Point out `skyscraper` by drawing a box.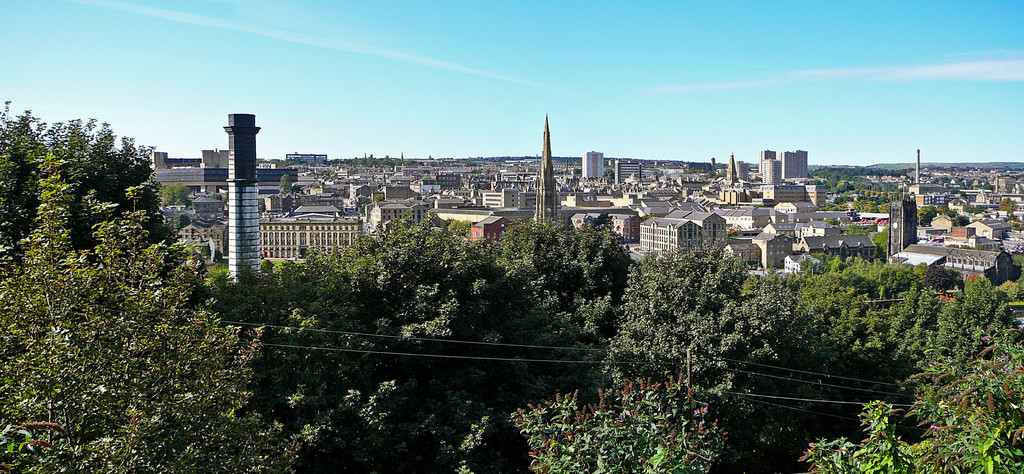
(221,107,263,308).
